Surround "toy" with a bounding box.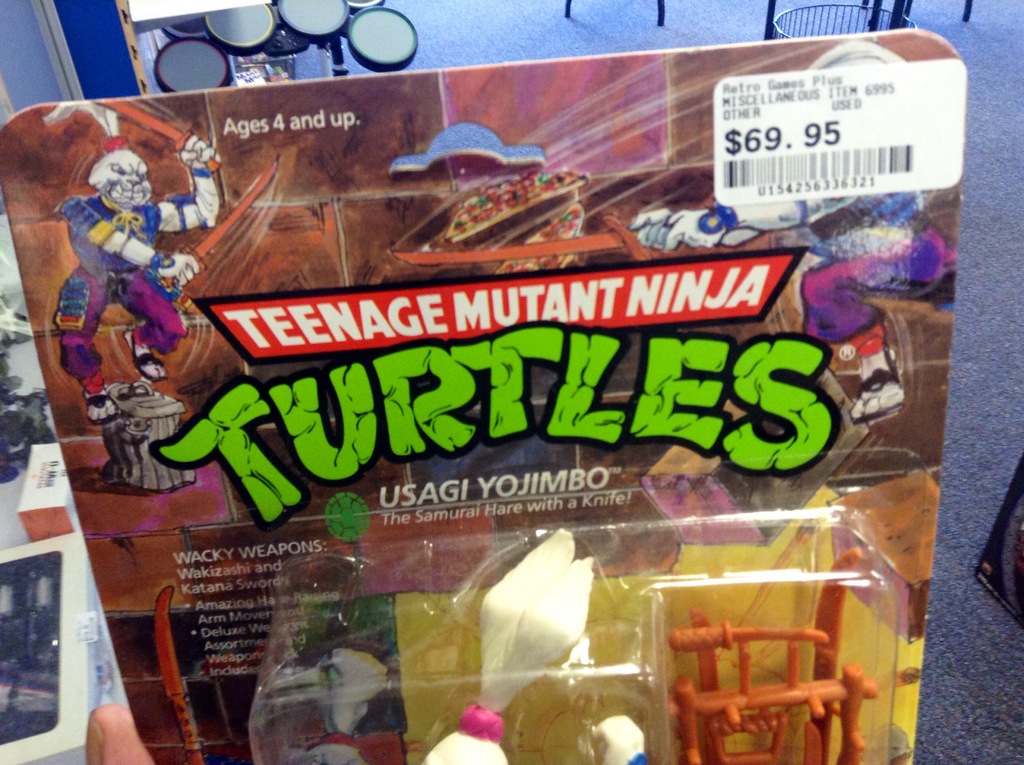
630, 40, 959, 428.
